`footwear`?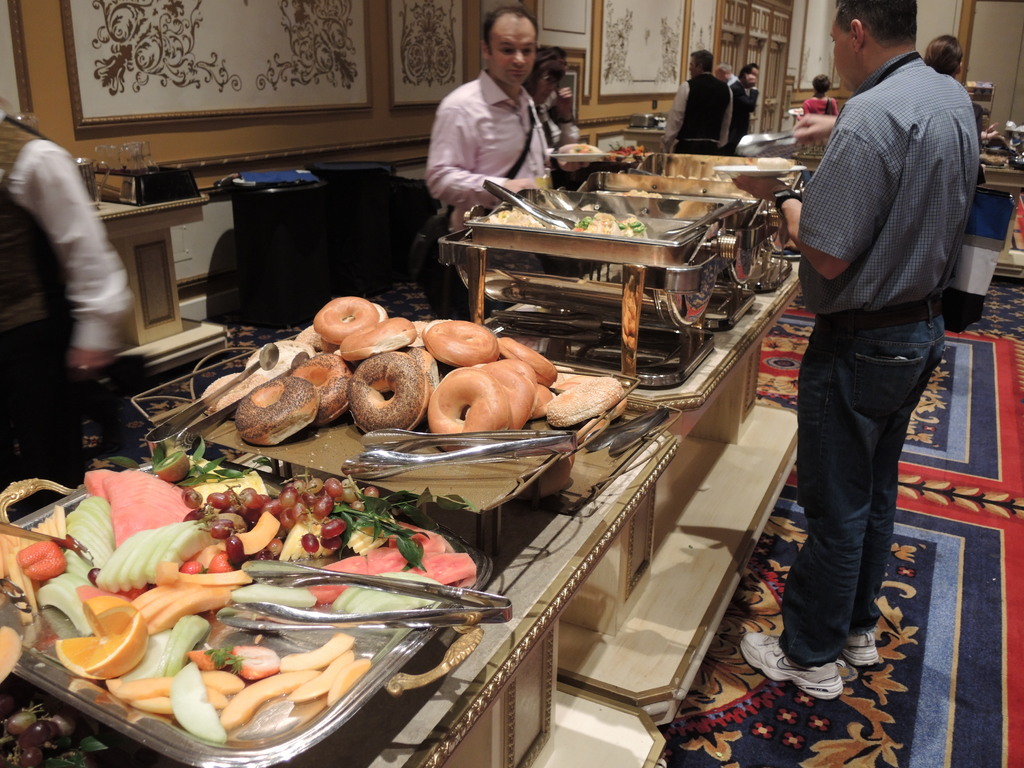
box=[845, 627, 884, 666]
